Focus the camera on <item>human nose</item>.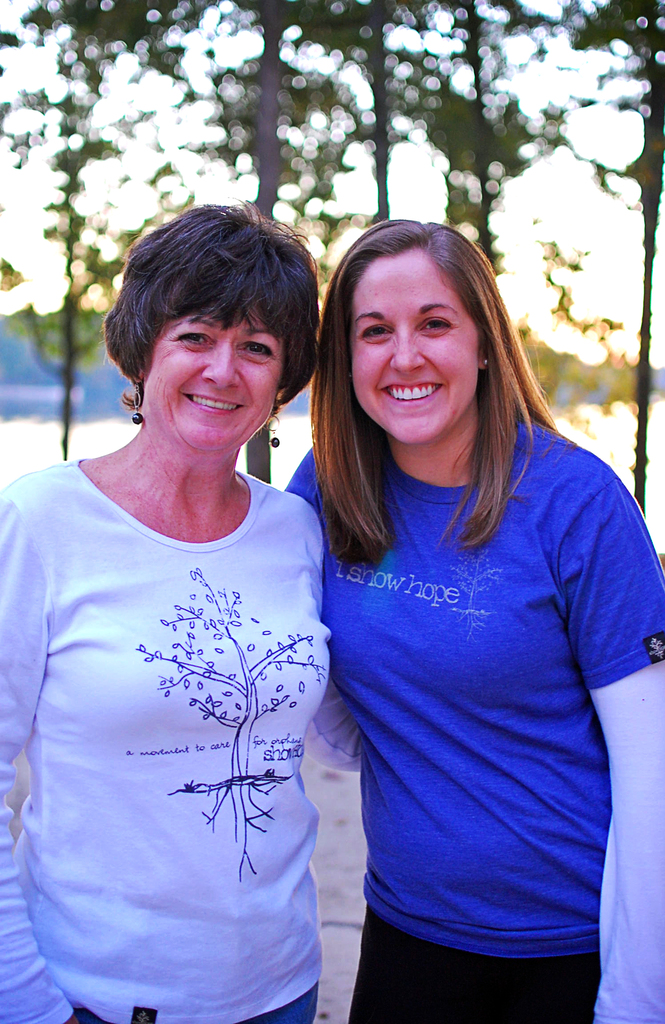
Focus region: (left=200, top=340, right=243, bottom=392).
